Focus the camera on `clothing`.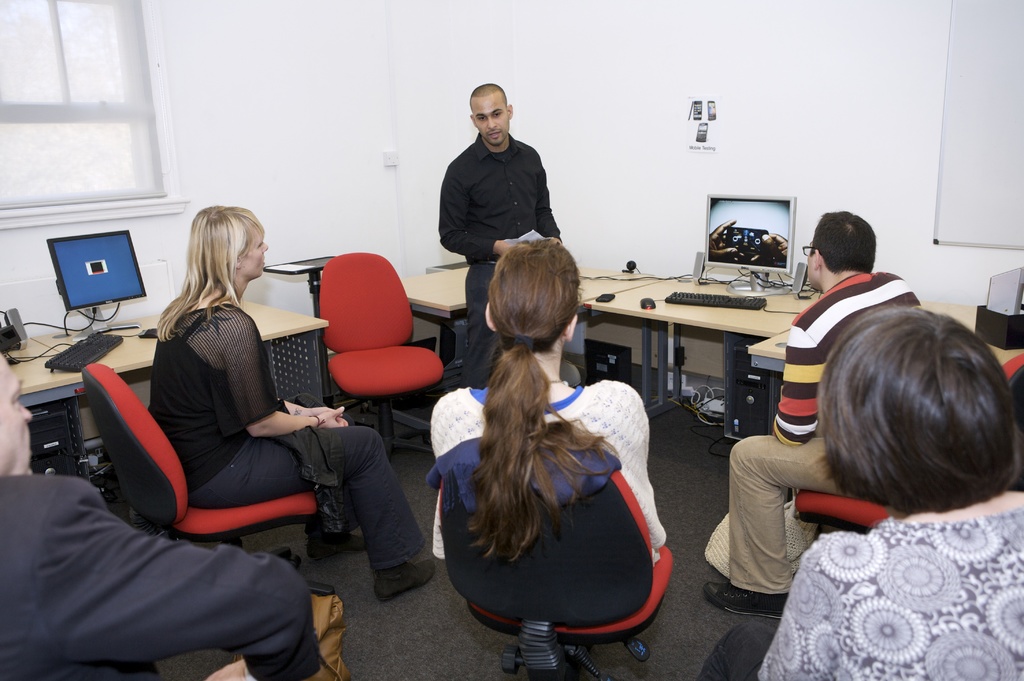
Focus region: pyautogui.locateOnScreen(0, 472, 321, 680).
